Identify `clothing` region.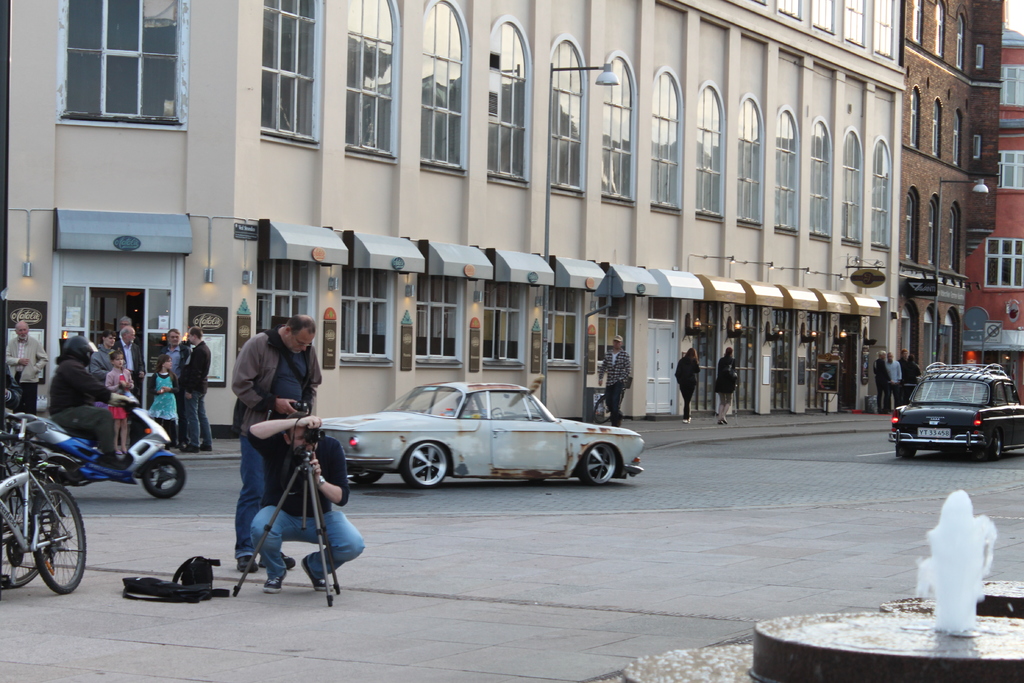
Region: <bbox>597, 336, 632, 424</bbox>.
